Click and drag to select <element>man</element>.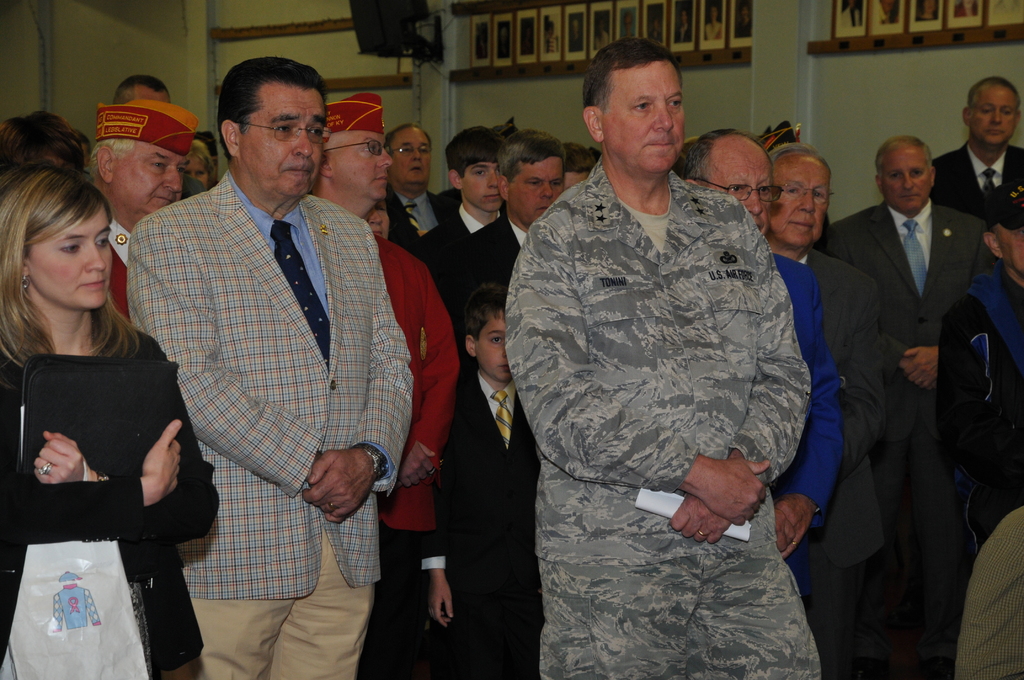
Selection: (x1=934, y1=69, x2=1023, y2=223).
